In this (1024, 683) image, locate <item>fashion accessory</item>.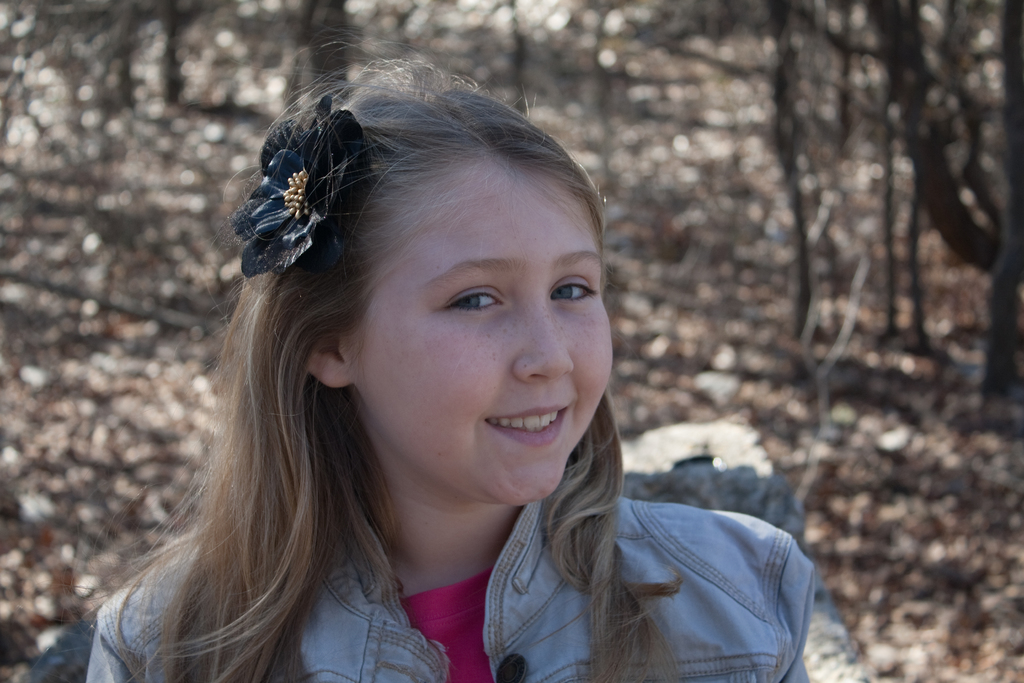
Bounding box: box(232, 94, 373, 278).
